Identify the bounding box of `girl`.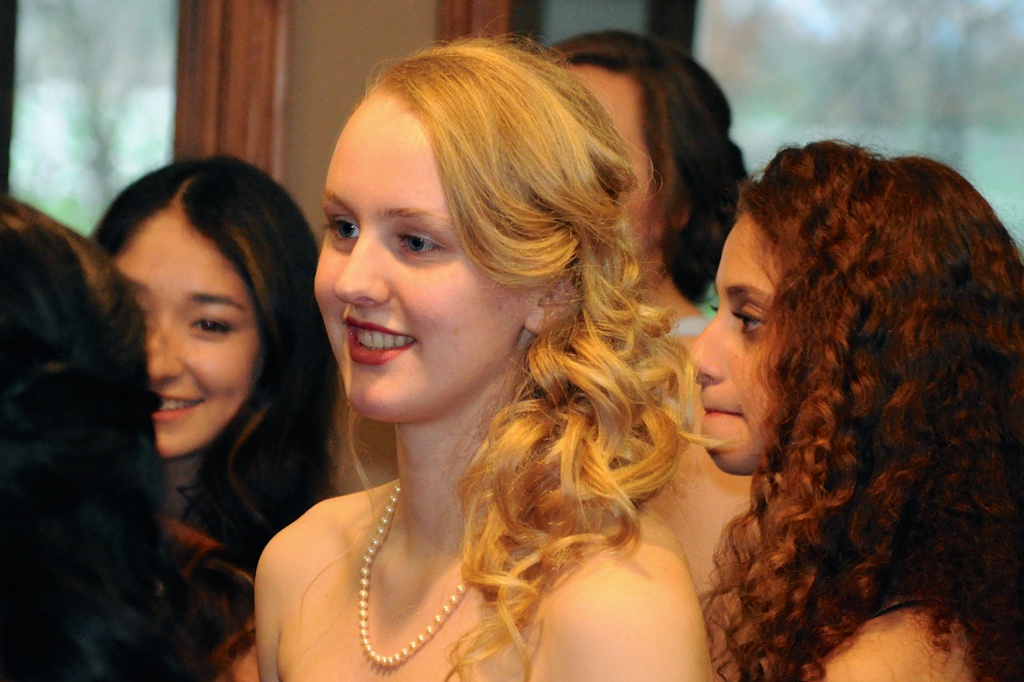
(x1=692, y1=134, x2=1023, y2=681).
